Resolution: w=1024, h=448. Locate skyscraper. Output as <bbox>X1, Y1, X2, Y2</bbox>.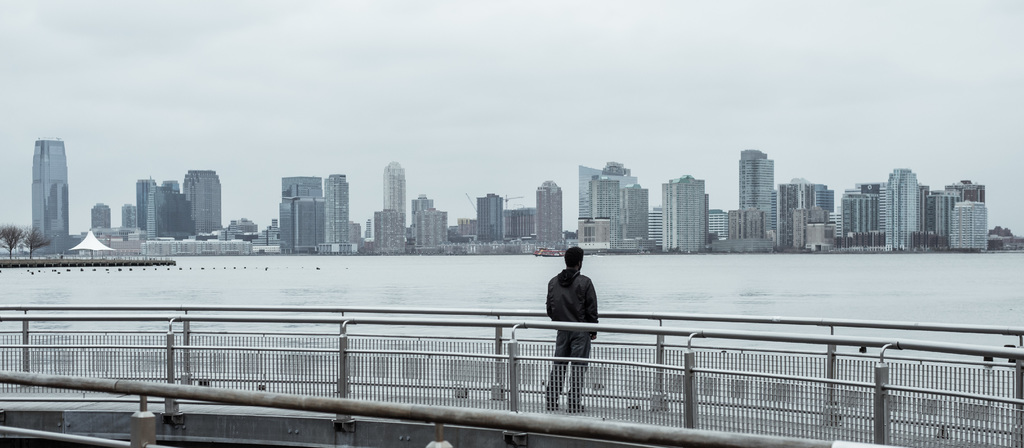
<bbox>116, 206, 134, 239</bbox>.
